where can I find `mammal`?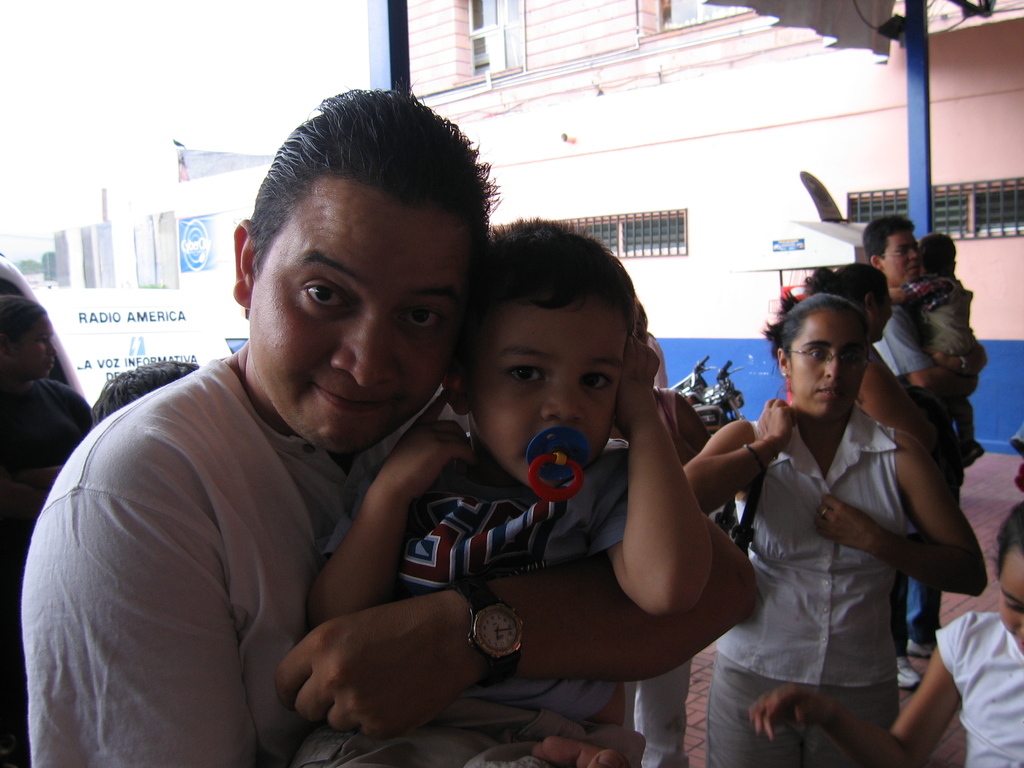
You can find it at <region>868, 218, 942, 687</region>.
